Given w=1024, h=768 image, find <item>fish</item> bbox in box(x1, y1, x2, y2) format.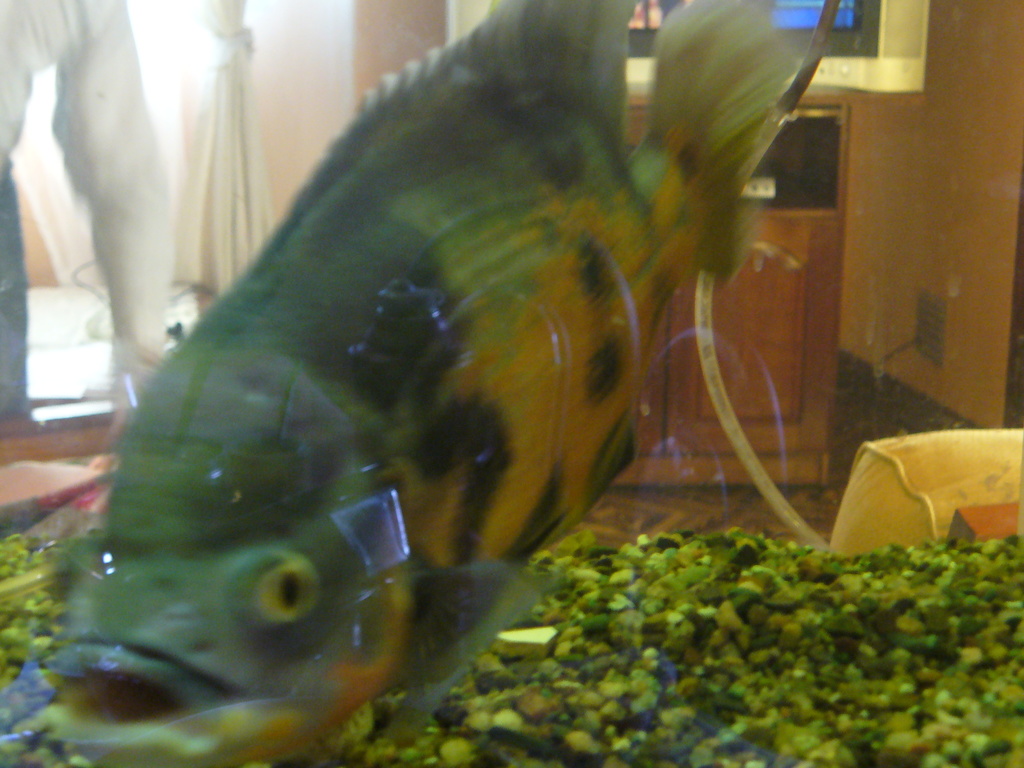
box(55, 49, 780, 746).
